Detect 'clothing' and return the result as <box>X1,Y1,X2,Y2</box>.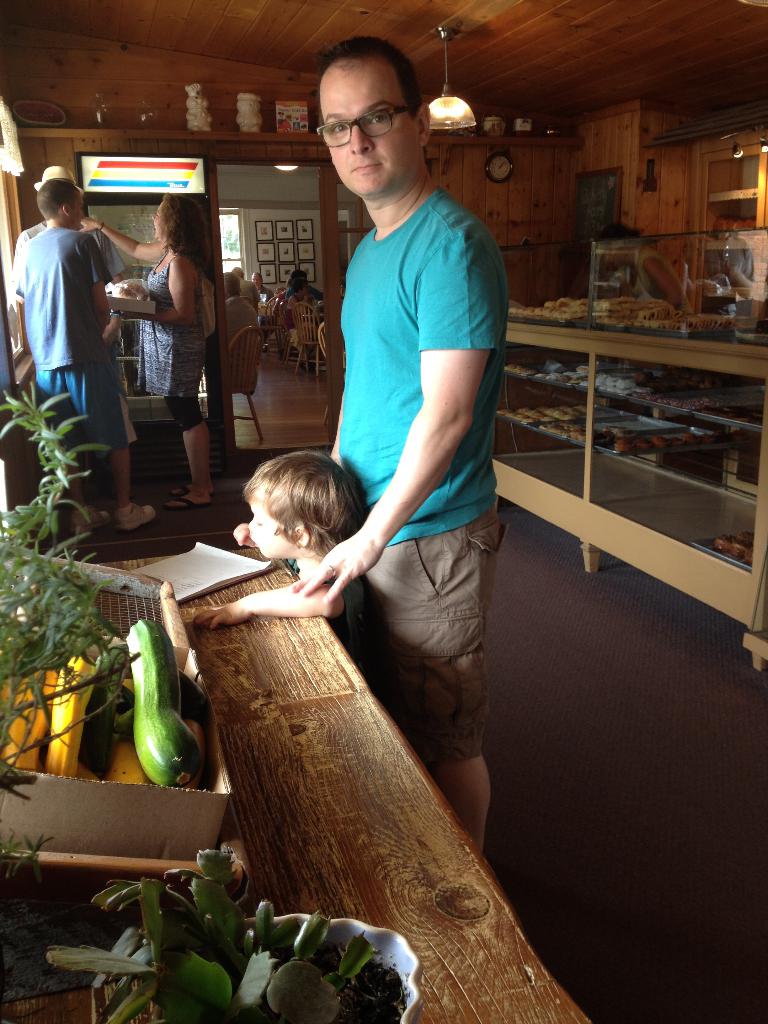
<box>21,226,140,464</box>.
